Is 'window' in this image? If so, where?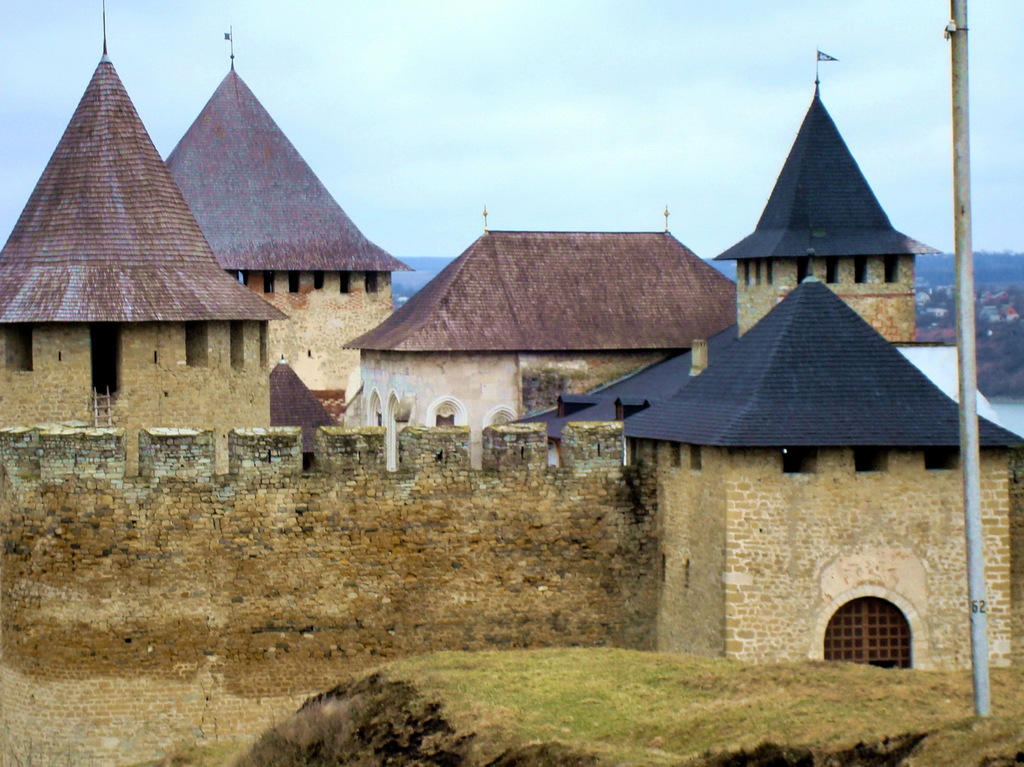
Yes, at select_region(823, 596, 912, 668).
